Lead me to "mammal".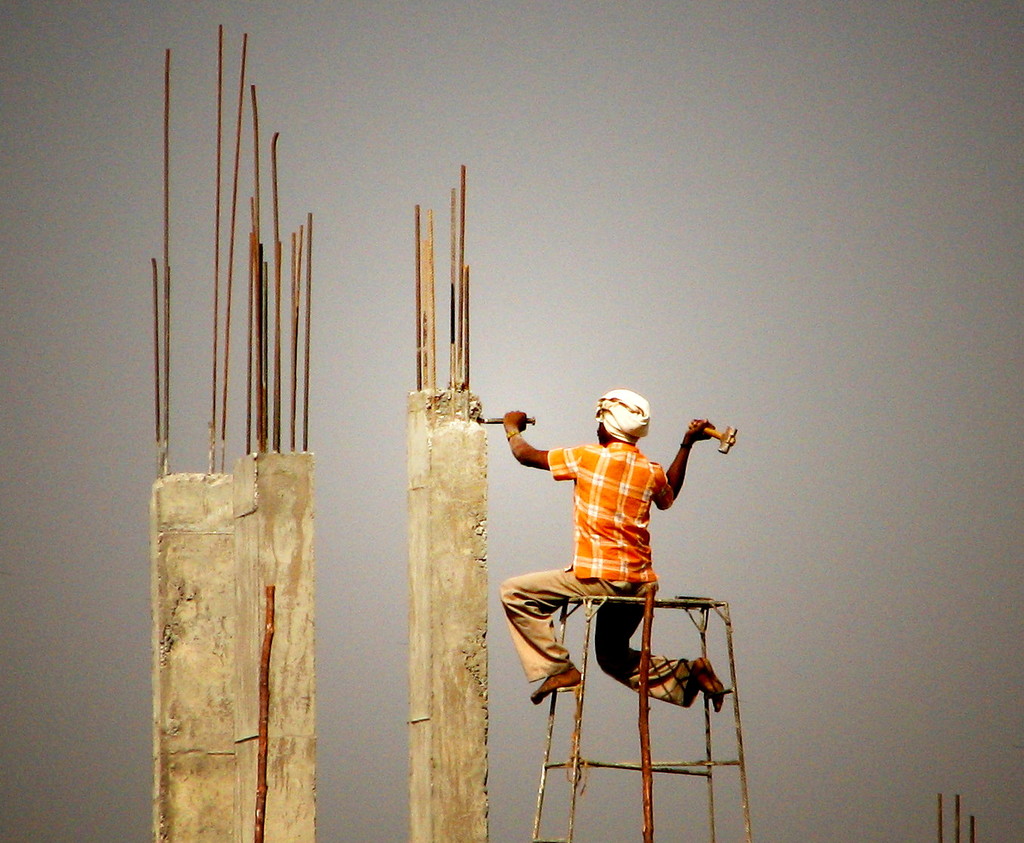
Lead to [left=484, top=393, right=741, bottom=733].
